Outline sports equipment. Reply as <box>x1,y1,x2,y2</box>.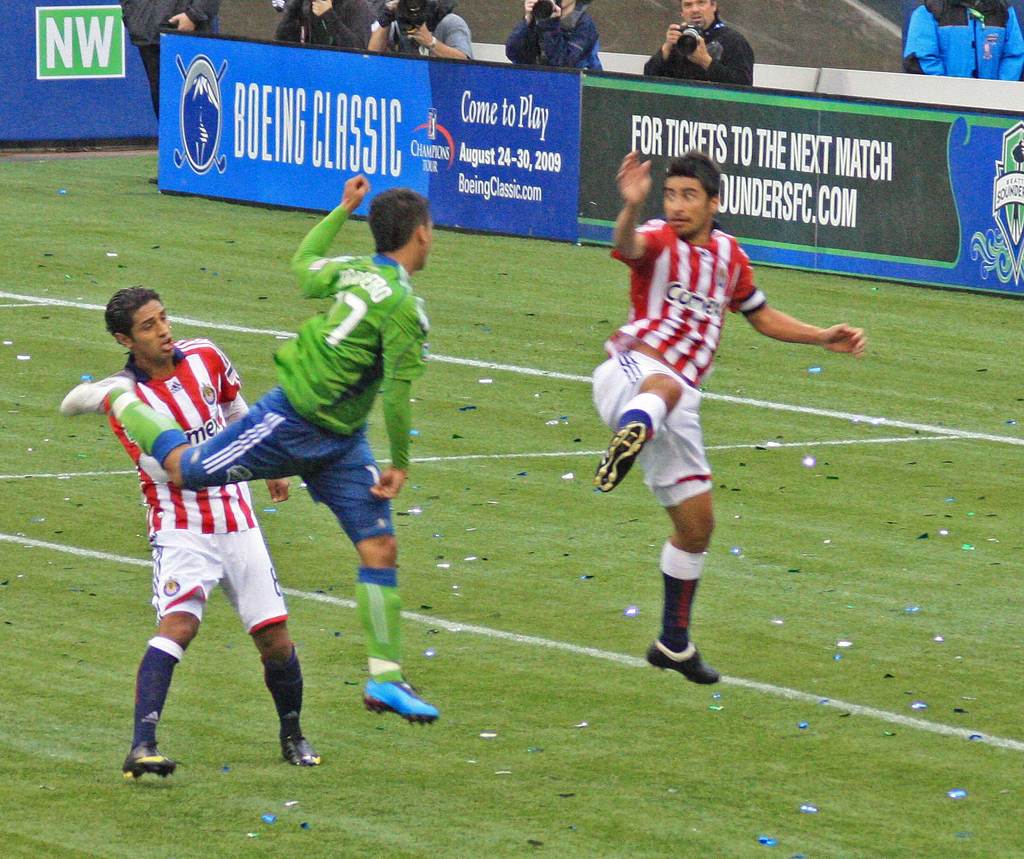
<box>595,414,653,488</box>.
